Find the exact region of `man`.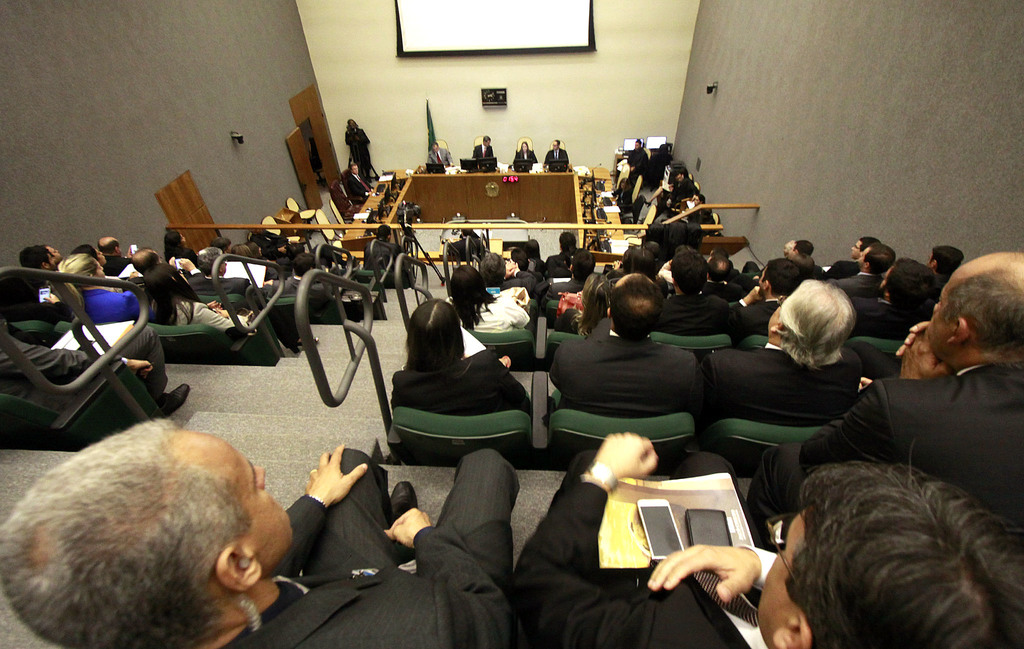
Exact region: (left=510, top=249, right=544, bottom=284).
